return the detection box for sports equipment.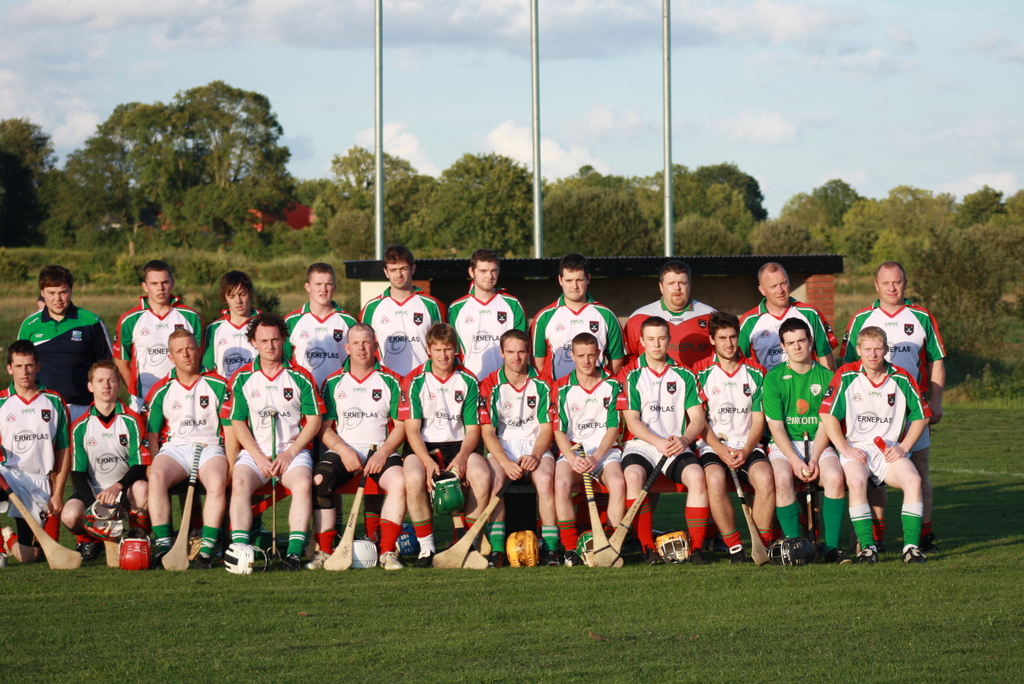
bbox=[506, 529, 541, 569].
